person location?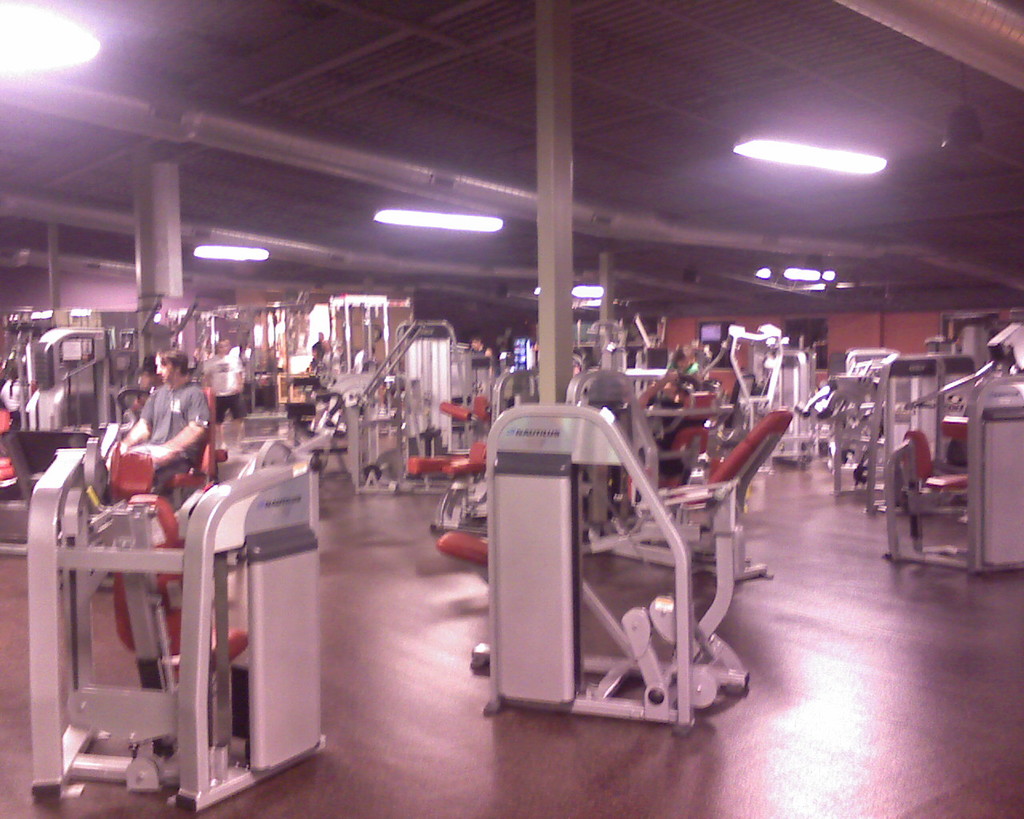
crop(305, 343, 326, 375)
